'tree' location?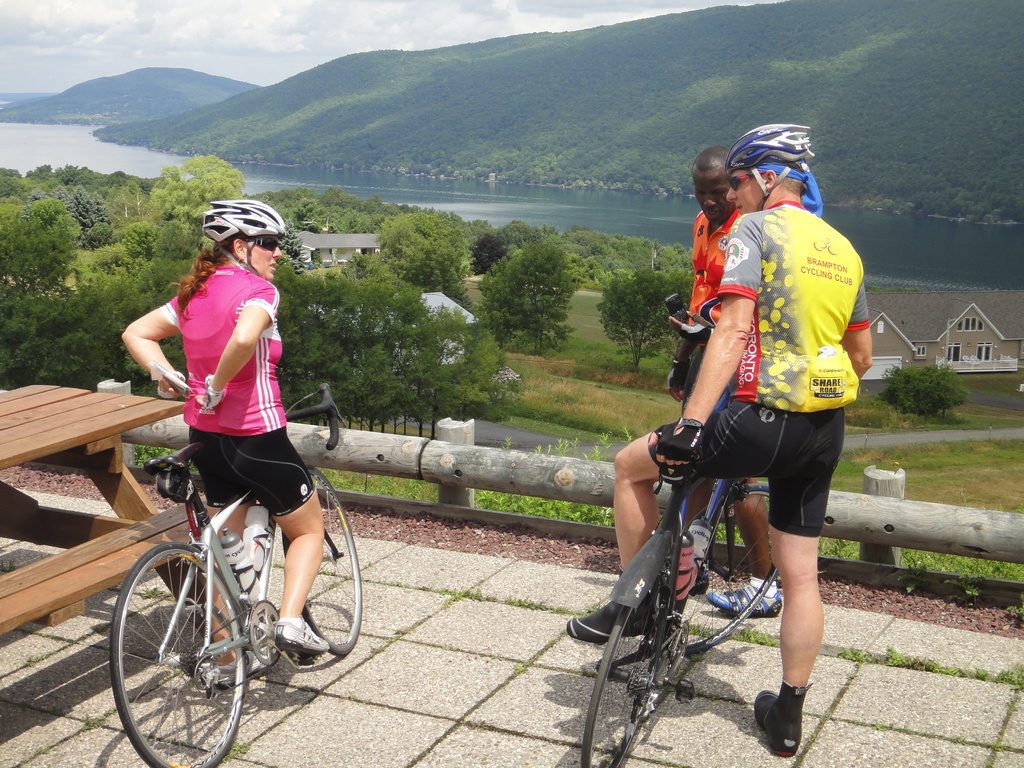
left=159, top=164, right=179, bottom=192
